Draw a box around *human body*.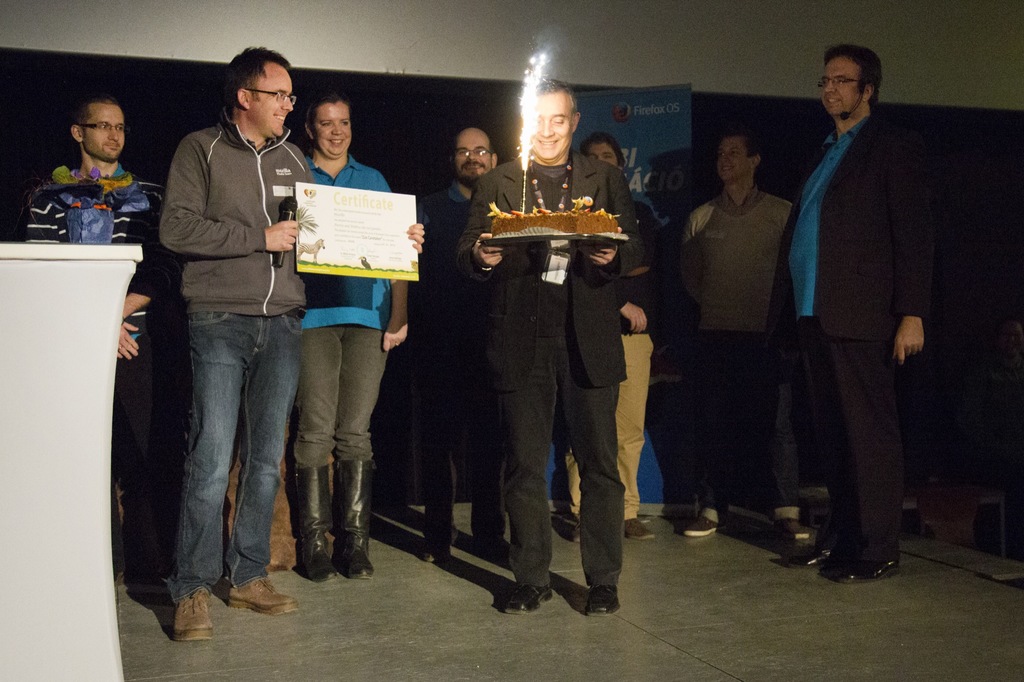
(x1=452, y1=155, x2=646, y2=606).
